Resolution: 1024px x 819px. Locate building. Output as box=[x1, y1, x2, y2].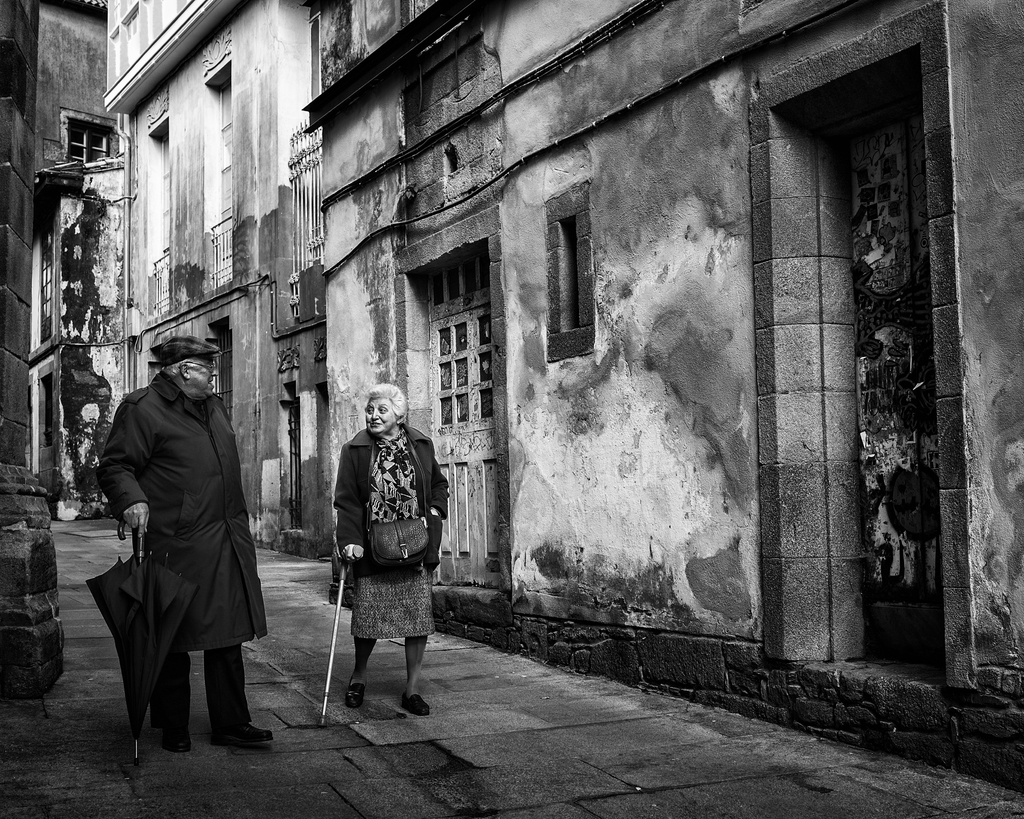
box=[0, 0, 122, 687].
